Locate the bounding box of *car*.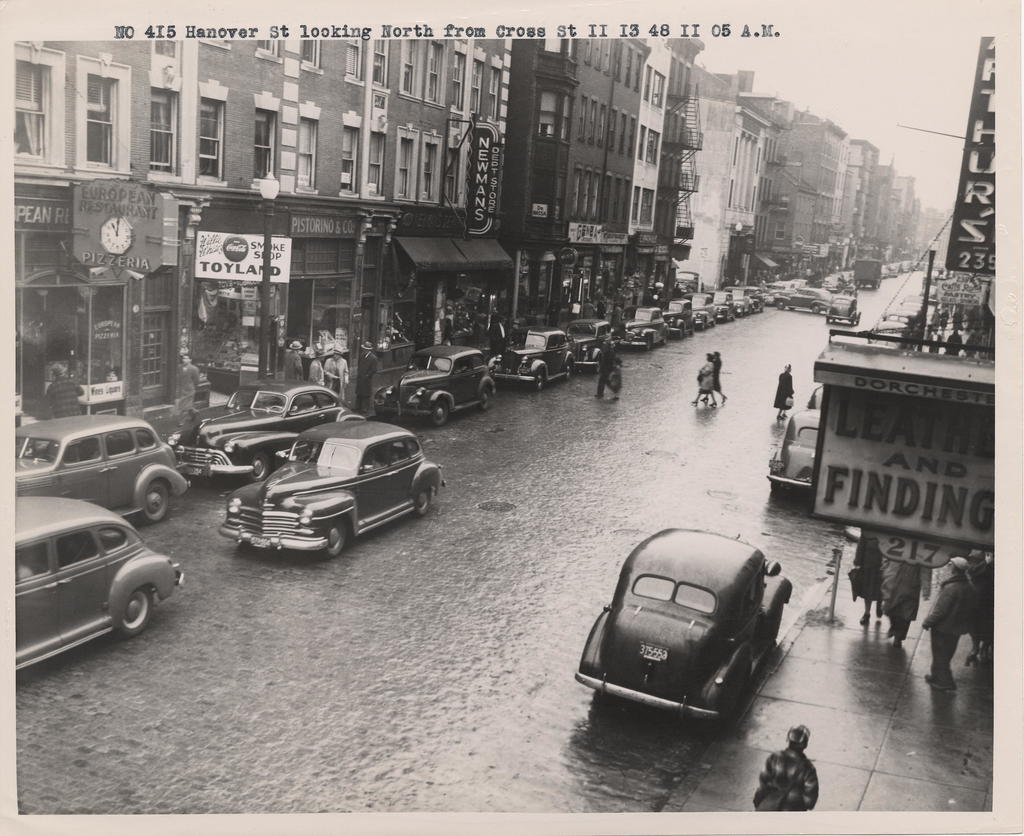
Bounding box: {"x1": 498, "y1": 326, "x2": 571, "y2": 391}.
